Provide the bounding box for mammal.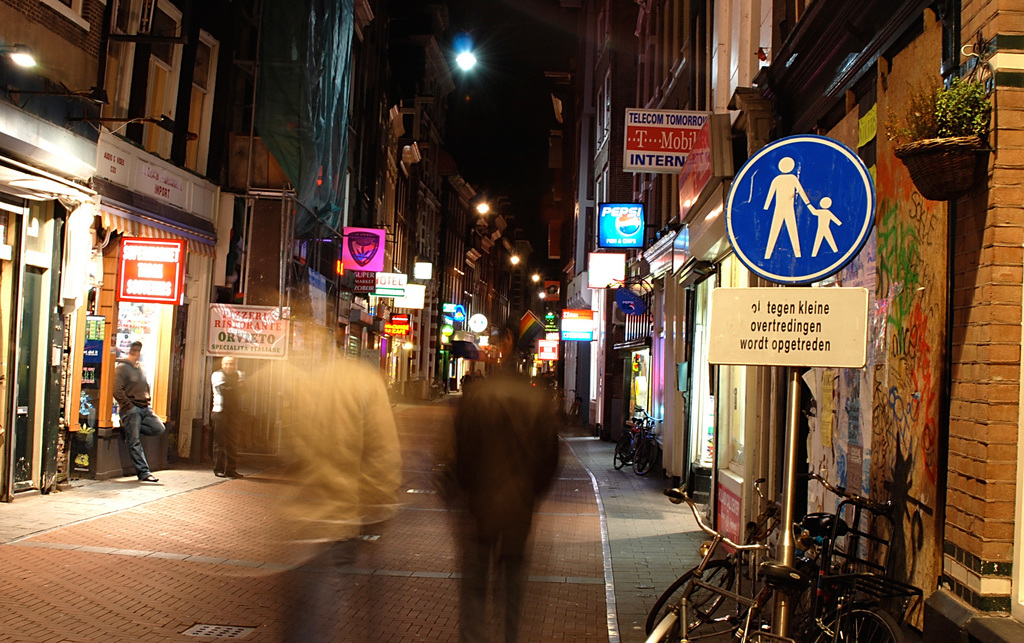
207, 353, 247, 480.
